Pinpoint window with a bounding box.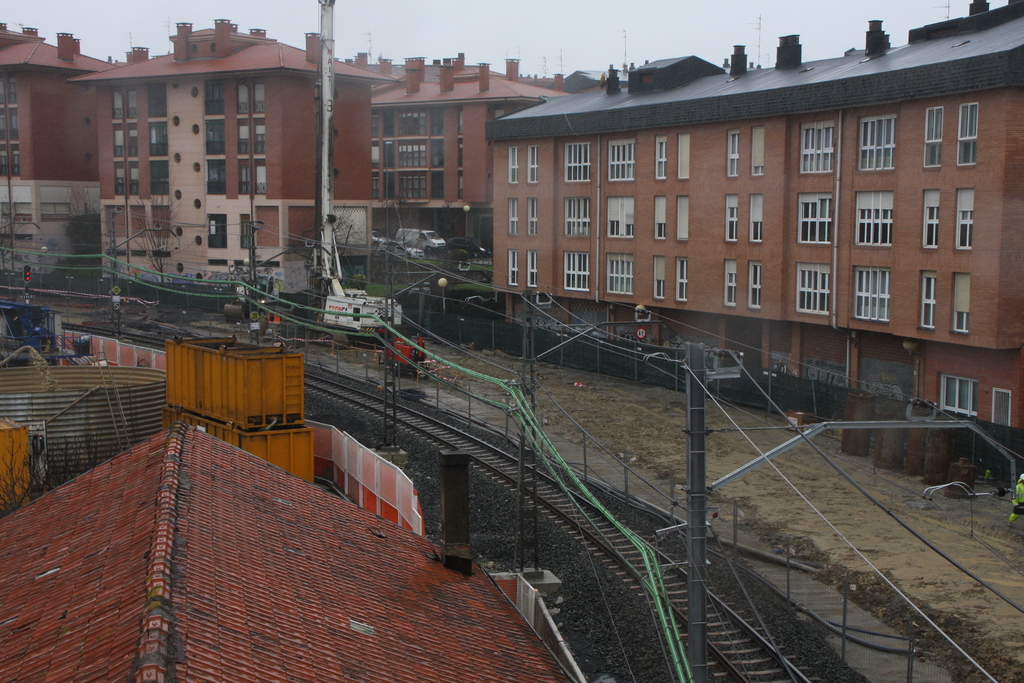
[x1=558, y1=254, x2=591, y2=289].
